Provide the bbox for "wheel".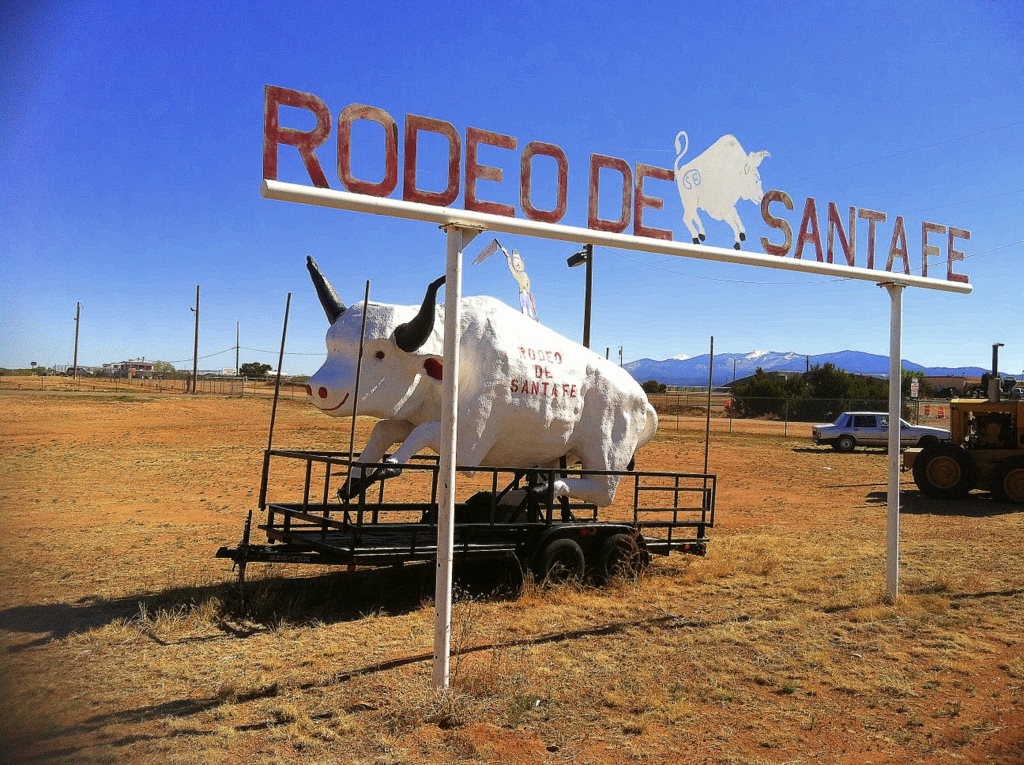
594,534,642,585.
